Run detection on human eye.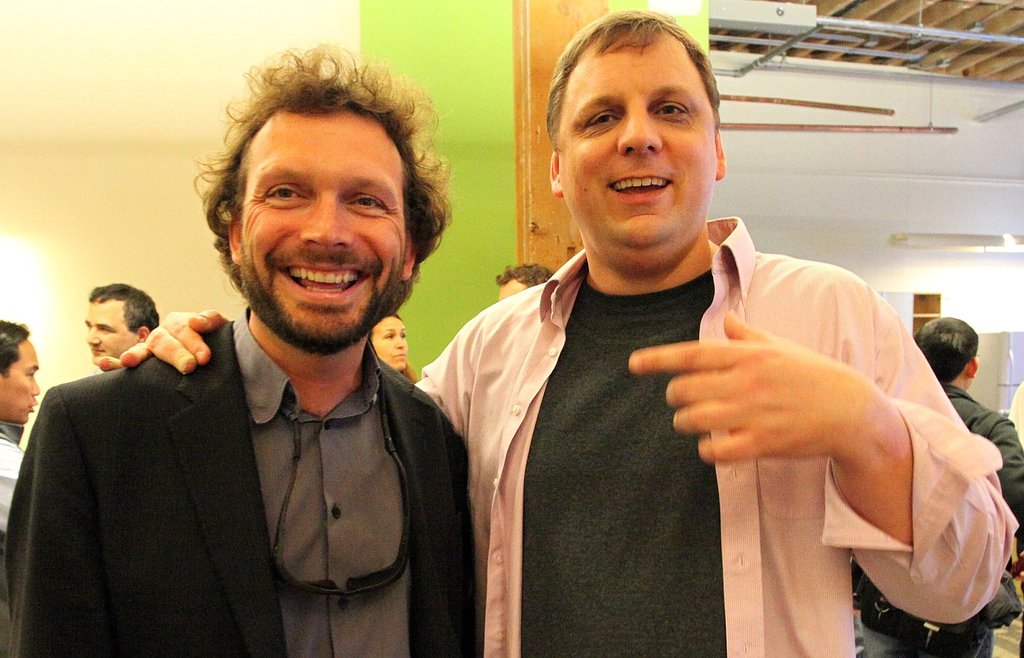
Result: locate(258, 180, 307, 208).
